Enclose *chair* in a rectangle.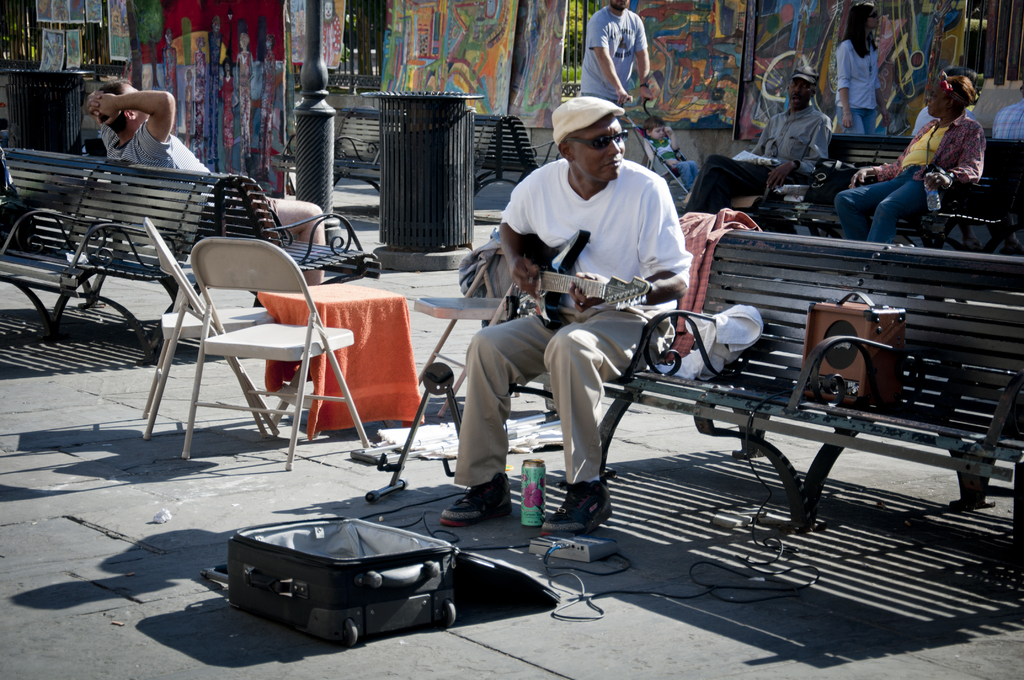
bbox=(181, 231, 371, 473).
